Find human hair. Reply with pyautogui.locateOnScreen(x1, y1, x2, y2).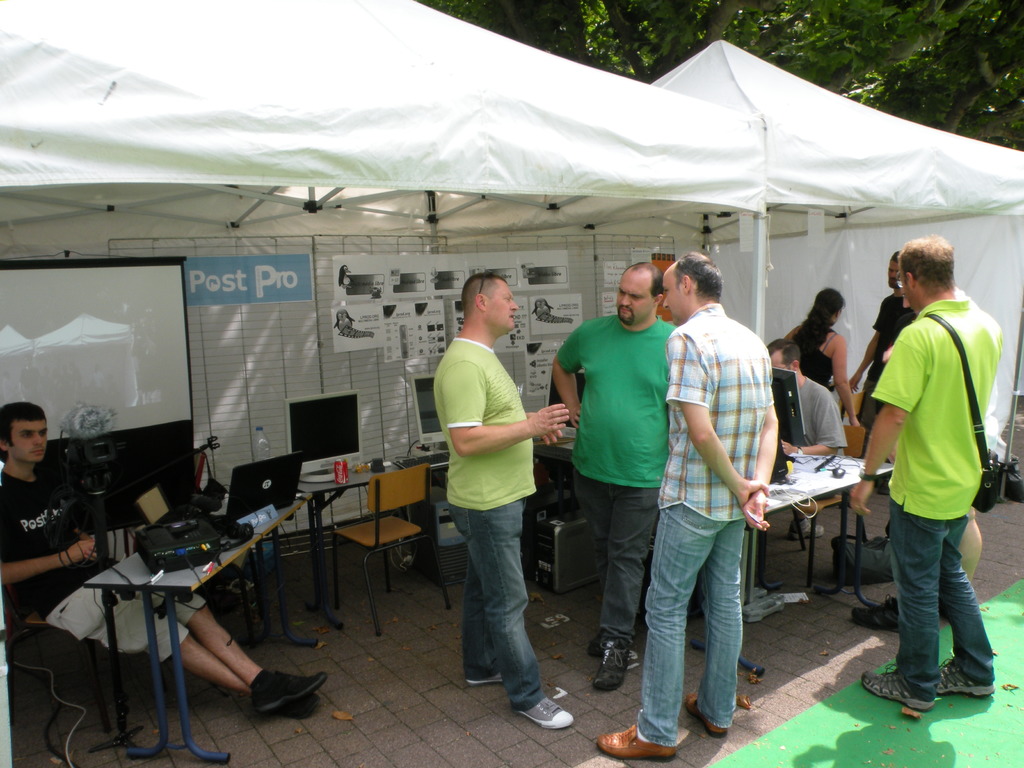
pyautogui.locateOnScreen(0, 399, 49, 463).
